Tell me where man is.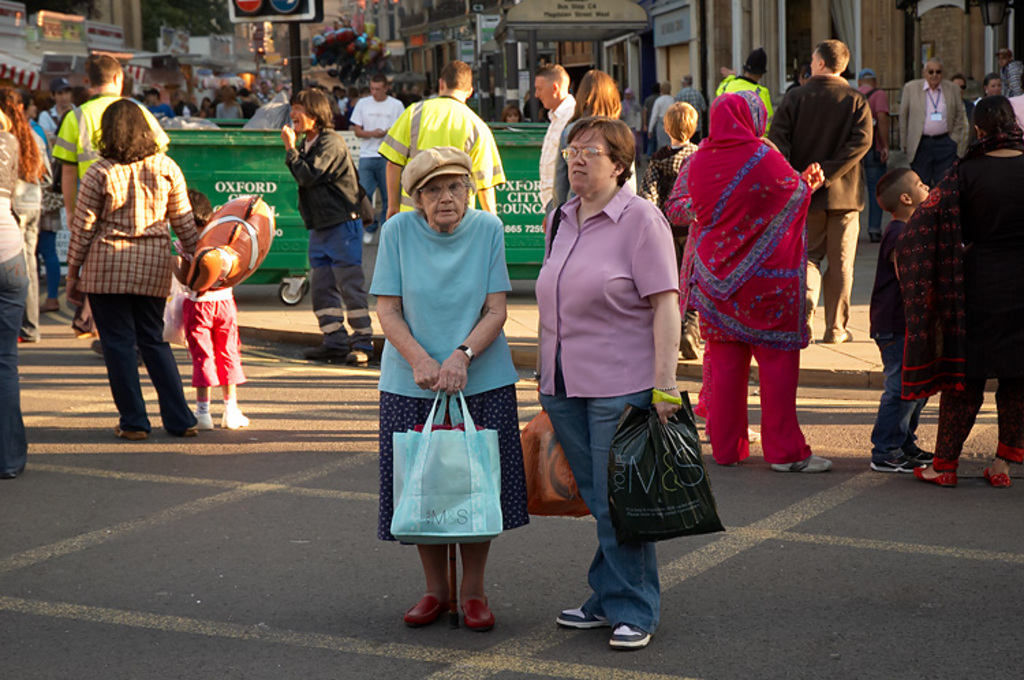
man is at [x1=354, y1=78, x2=408, y2=243].
